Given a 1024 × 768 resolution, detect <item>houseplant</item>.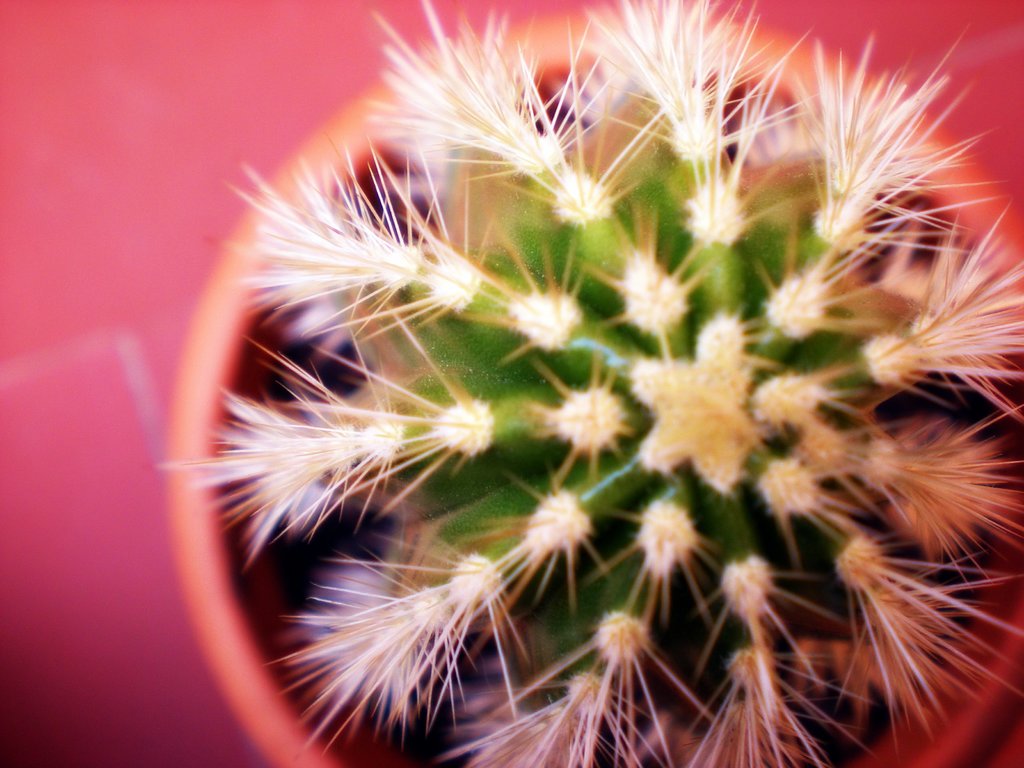
locate(149, 0, 1023, 767).
